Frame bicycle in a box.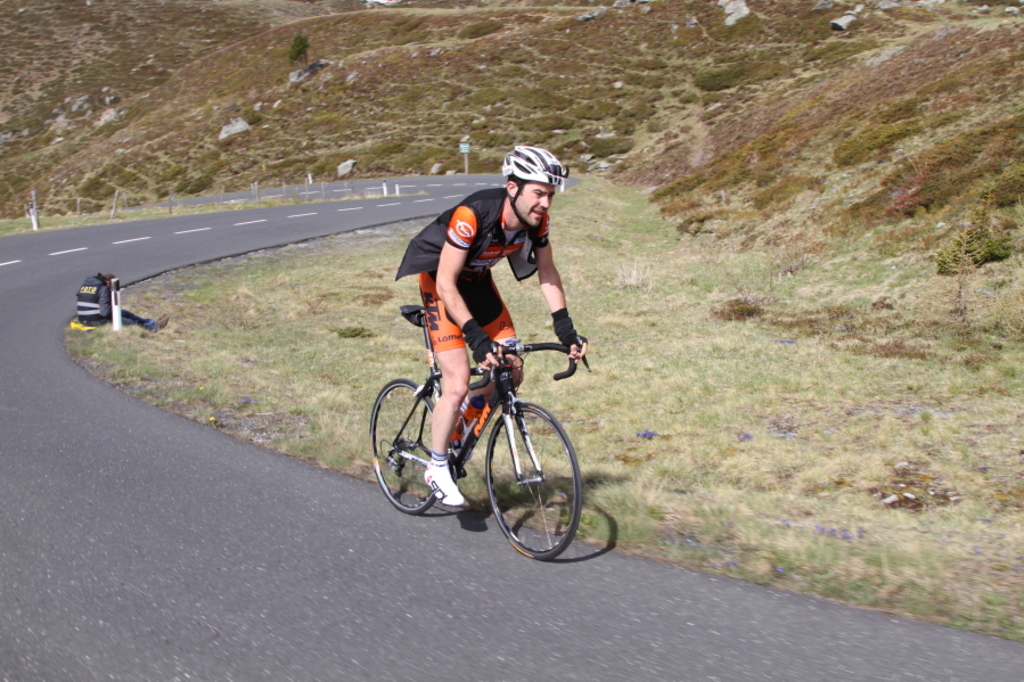
<region>358, 313, 587, 554</region>.
